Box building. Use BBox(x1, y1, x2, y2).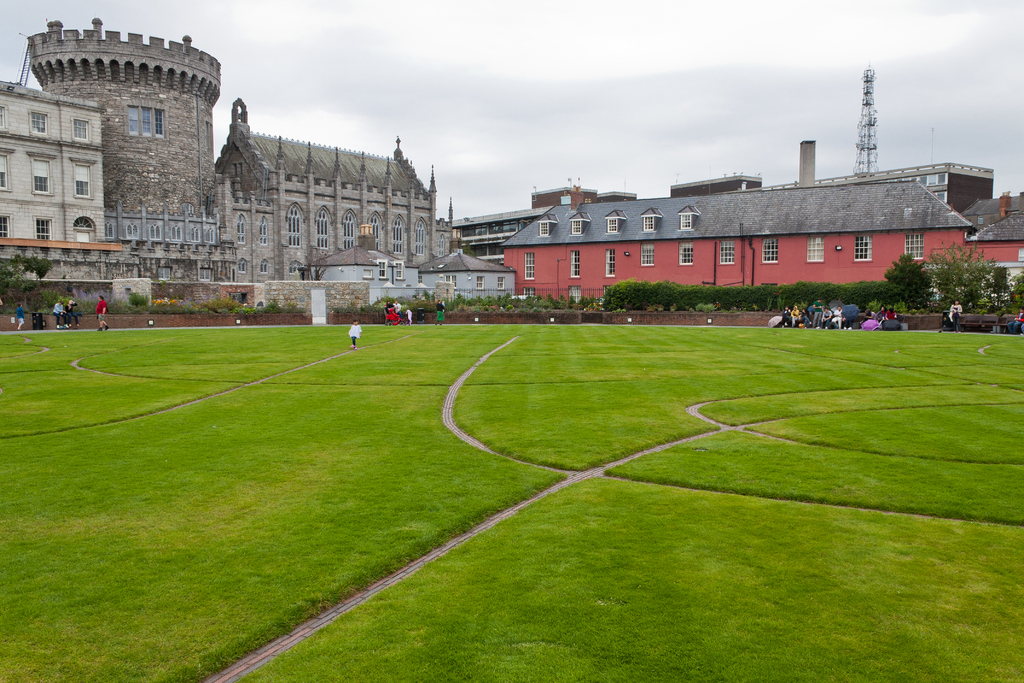
BBox(497, 136, 1023, 302).
